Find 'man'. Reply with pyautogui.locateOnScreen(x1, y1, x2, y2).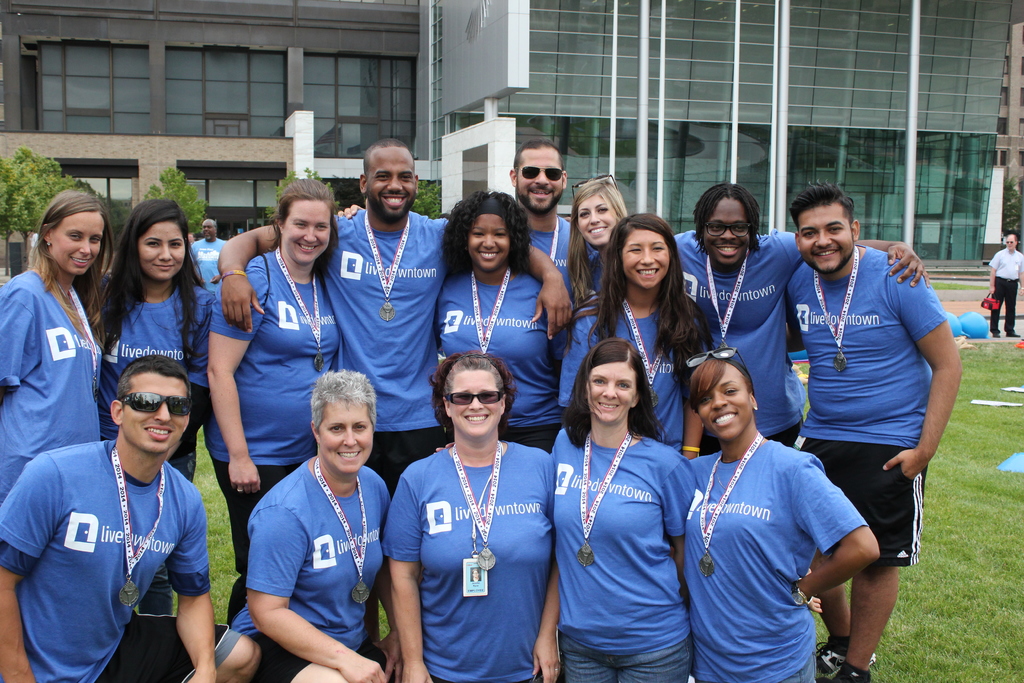
pyautogui.locateOnScreen(0, 356, 260, 682).
